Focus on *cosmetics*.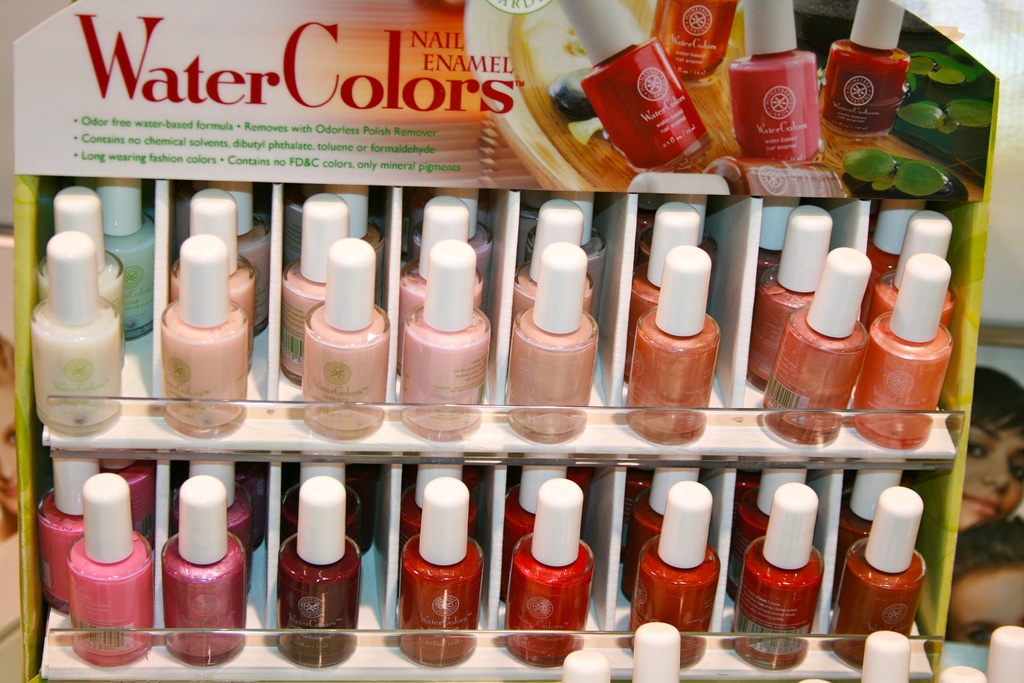
Focused at region(497, 446, 578, 604).
